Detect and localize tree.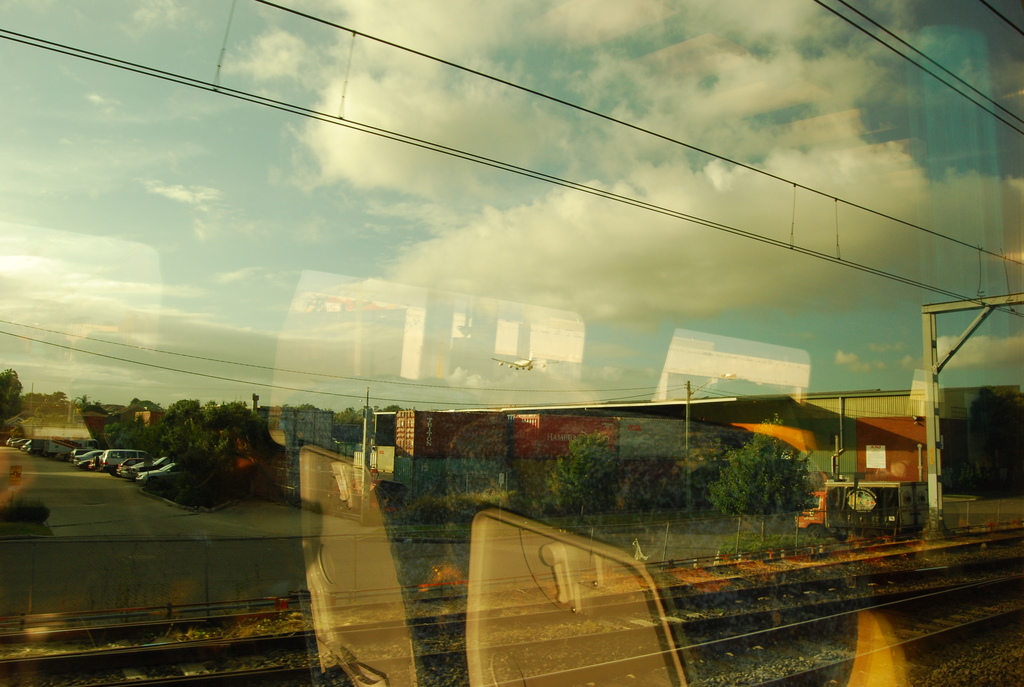
Localized at 966, 386, 1023, 493.
